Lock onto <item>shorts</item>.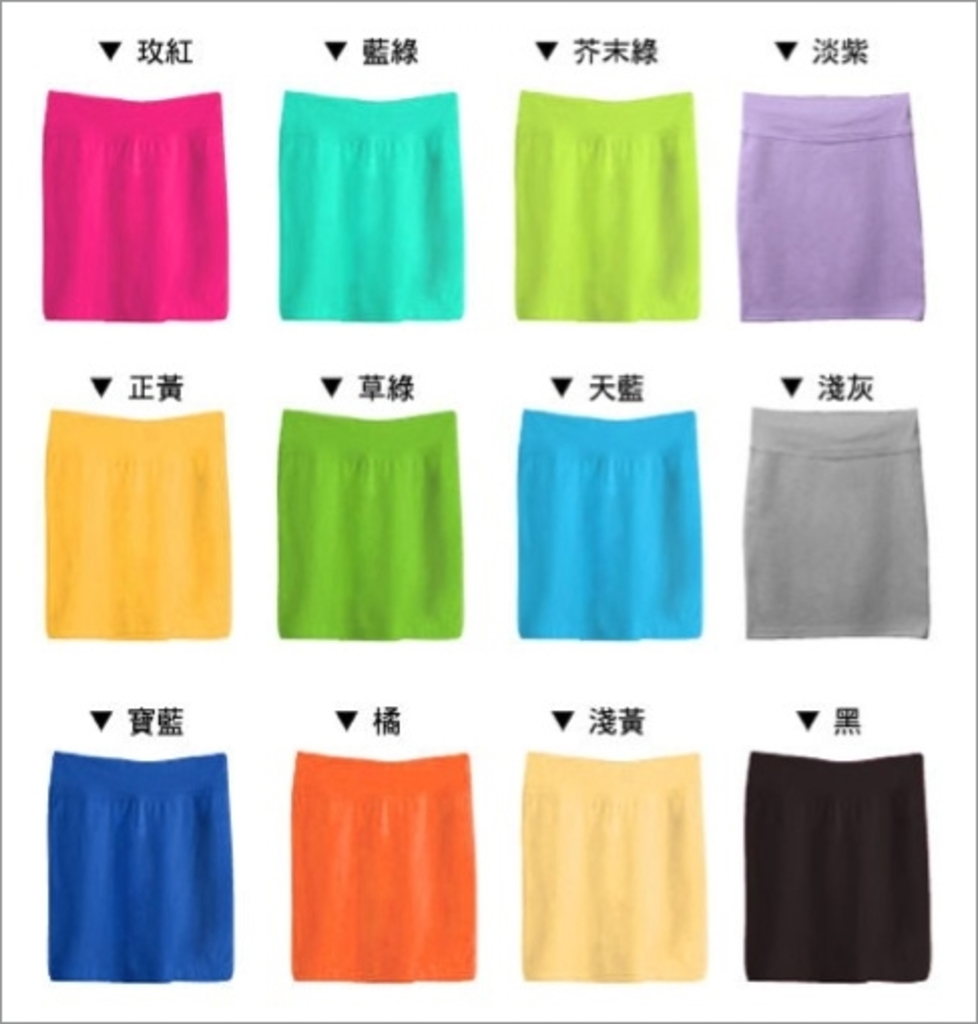
Locked: <bbox>510, 78, 699, 315</bbox>.
